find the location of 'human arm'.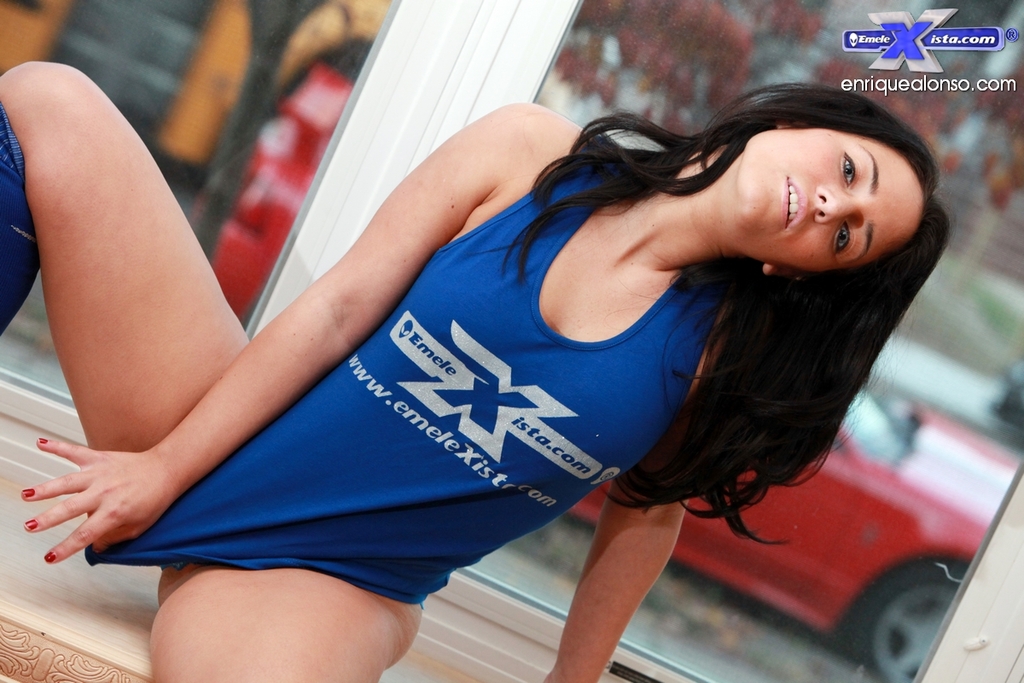
Location: left=20, top=105, right=526, bottom=563.
